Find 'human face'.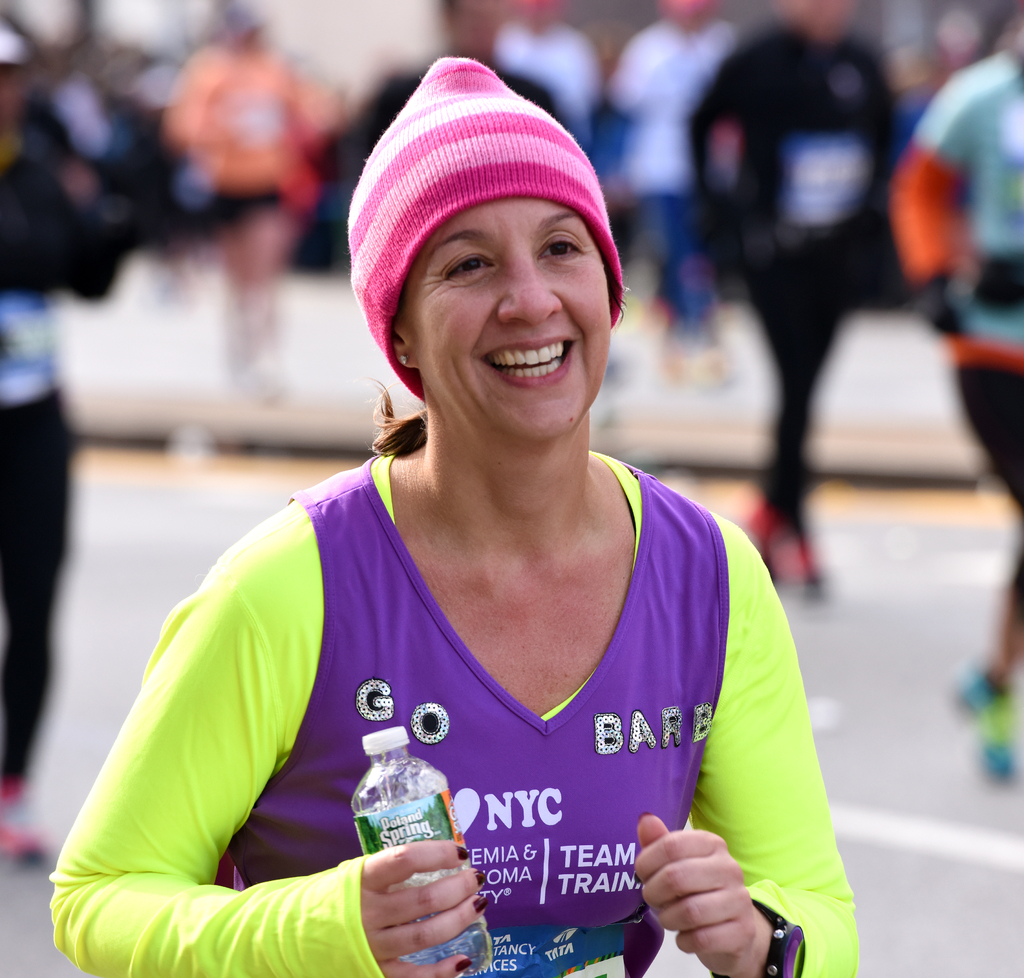
crop(405, 199, 612, 442).
